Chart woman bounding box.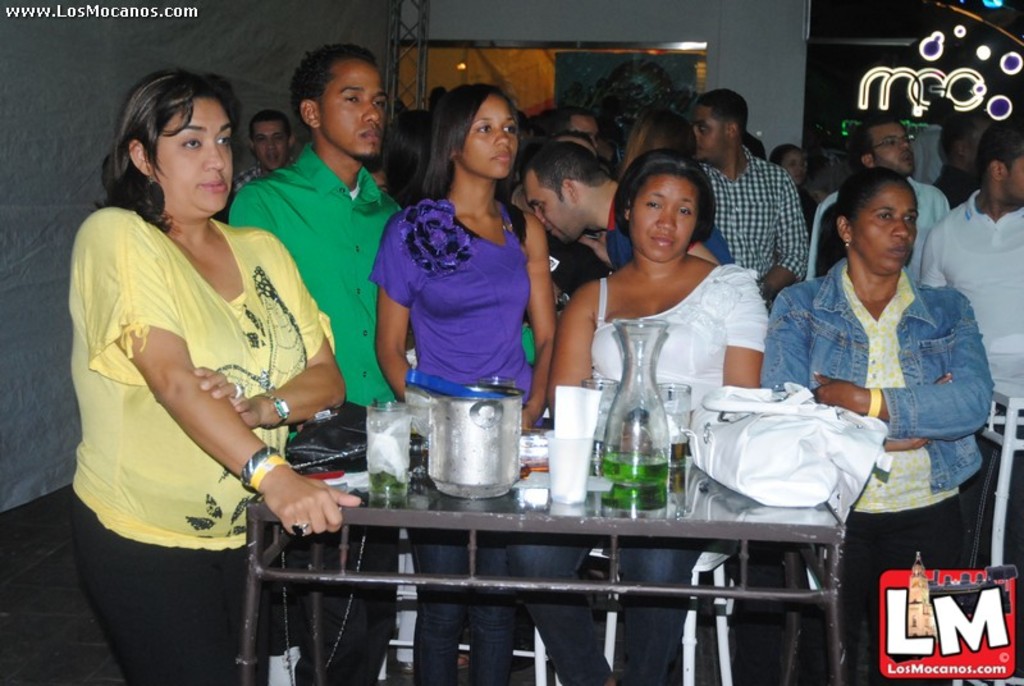
Charted: left=370, top=81, right=557, bottom=685.
